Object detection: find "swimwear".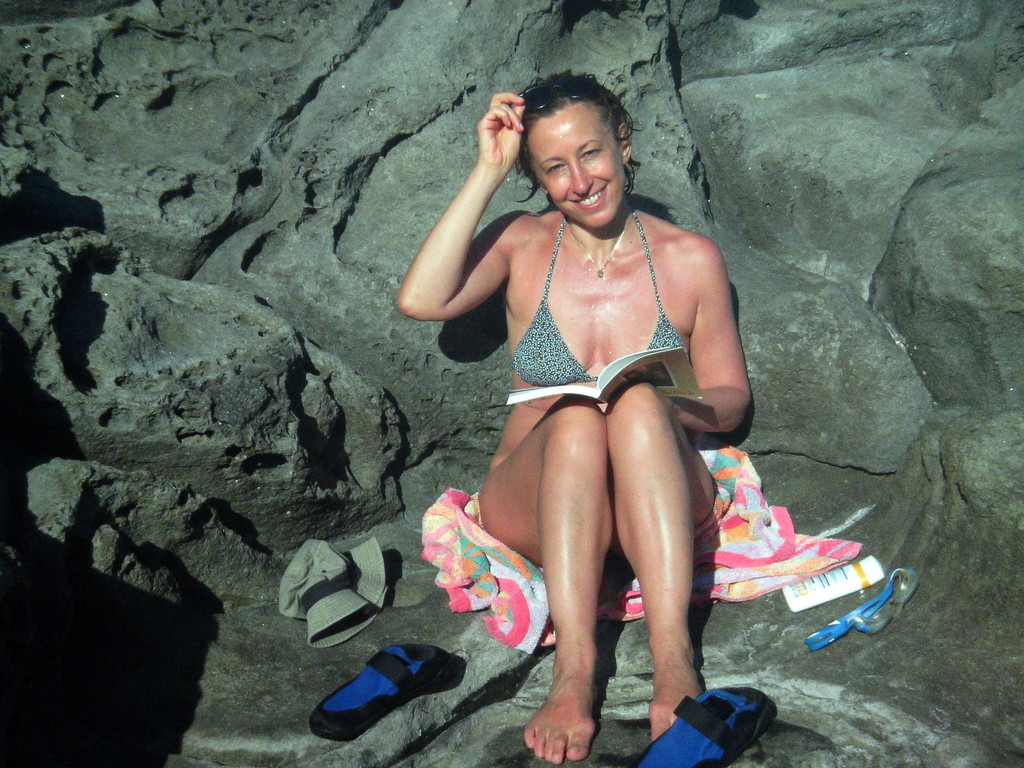
bbox=[504, 214, 684, 391].
